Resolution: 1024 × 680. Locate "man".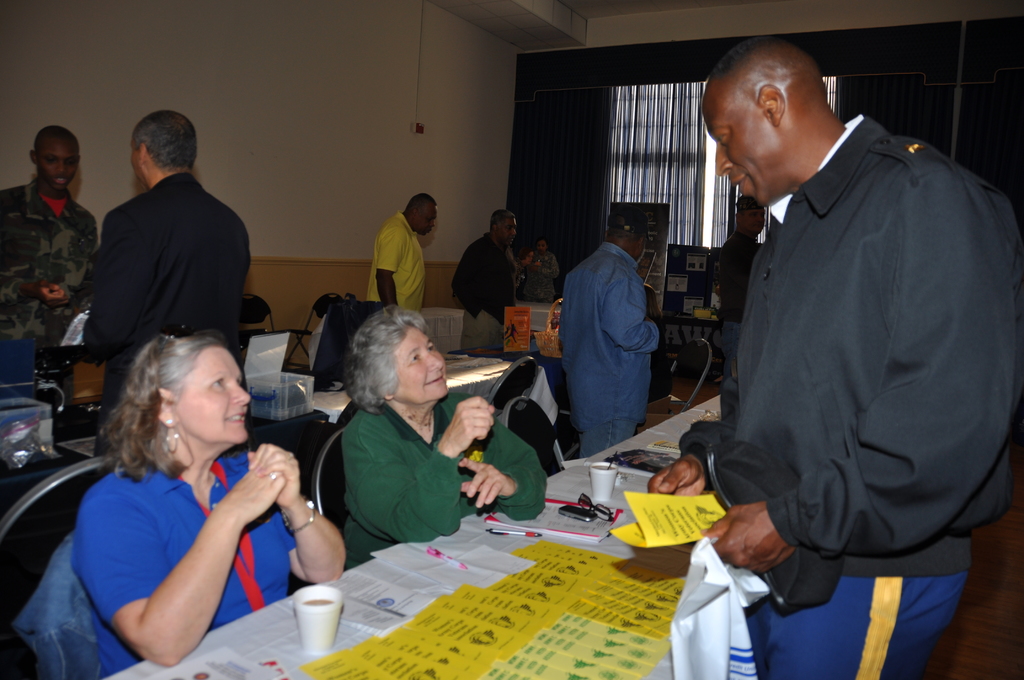
x1=559, y1=208, x2=659, y2=457.
